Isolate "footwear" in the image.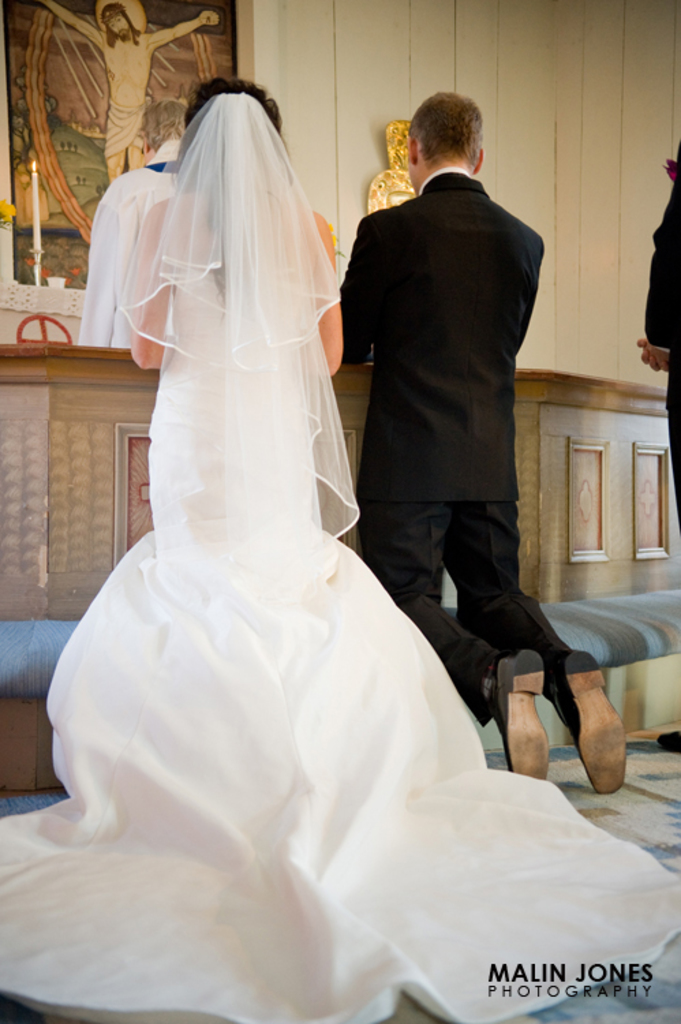
Isolated region: <bbox>659, 728, 680, 758</bbox>.
